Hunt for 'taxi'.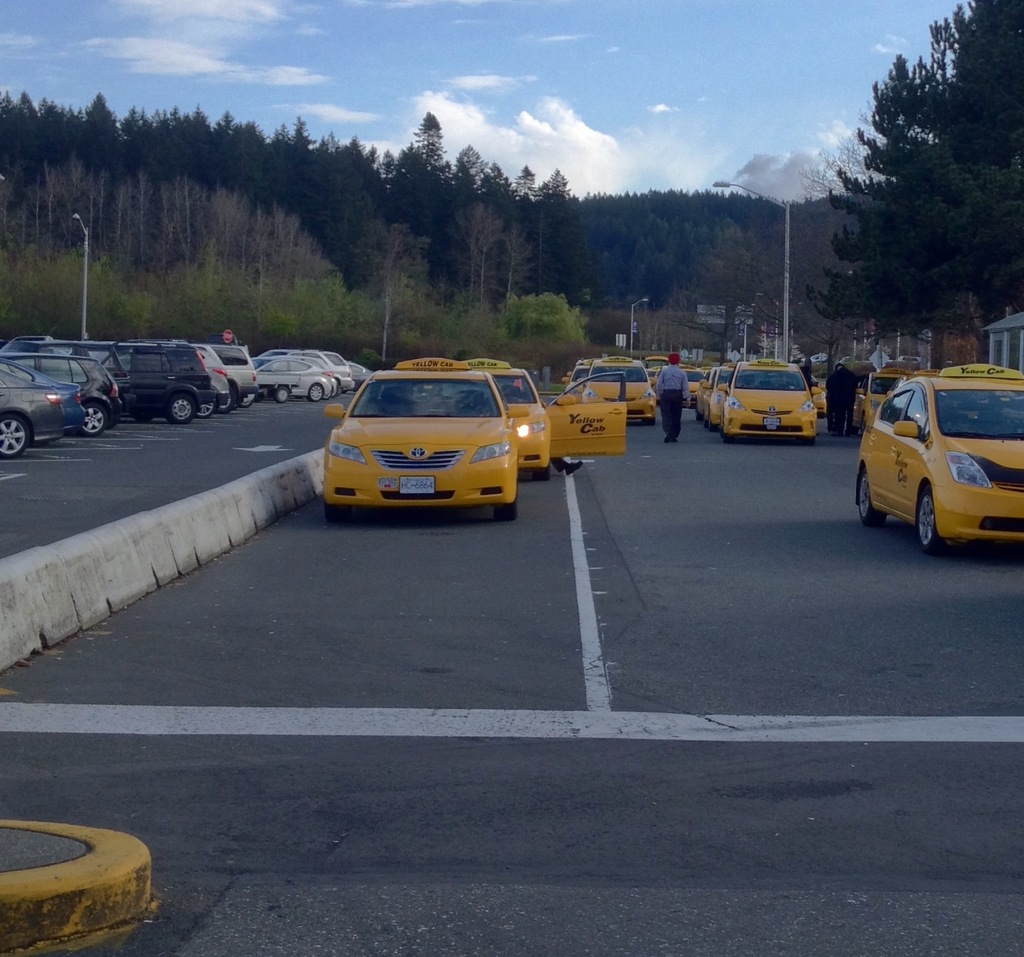
Hunted down at Rect(466, 359, 629, 479).
